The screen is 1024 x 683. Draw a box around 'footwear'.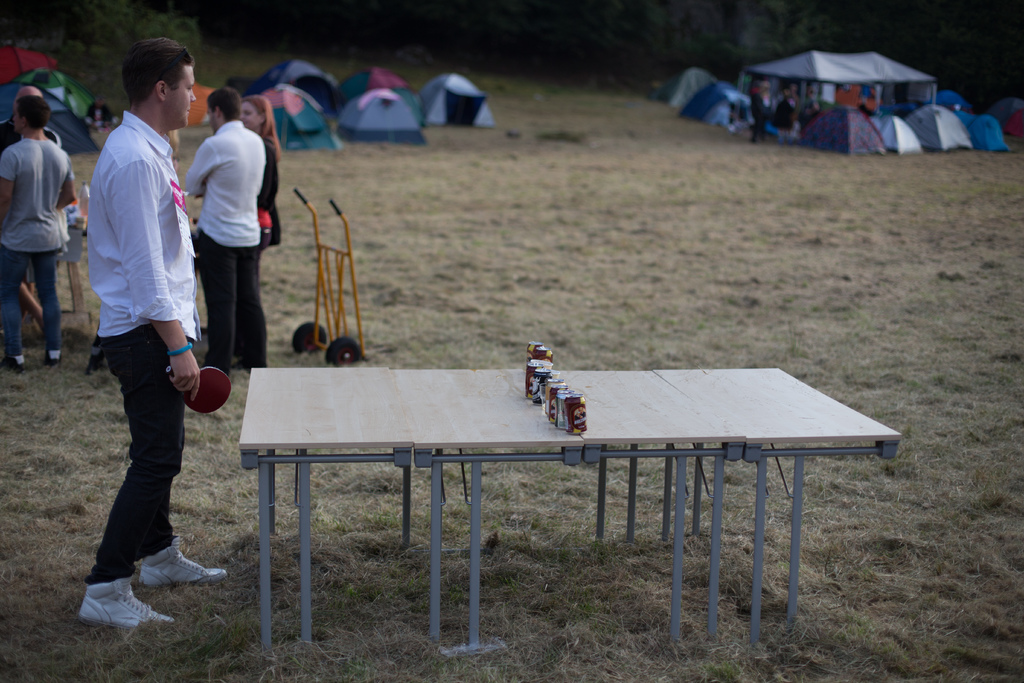
229:362:249:371.
